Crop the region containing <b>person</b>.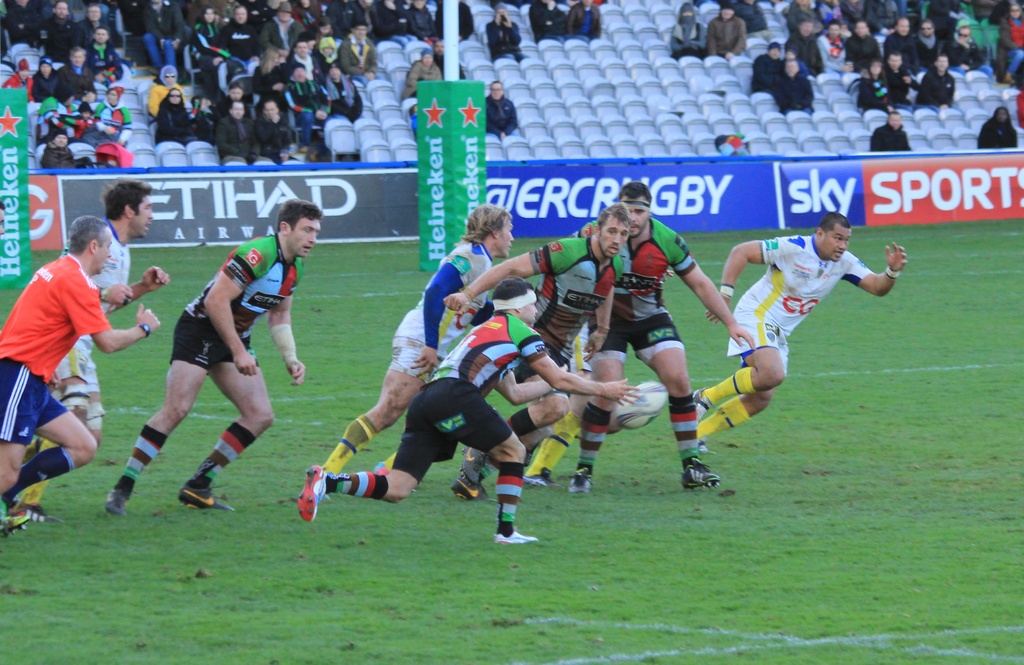
Crop region: {"x1": 532, "y1": 0, "x2": 573, "y2": 45}.
